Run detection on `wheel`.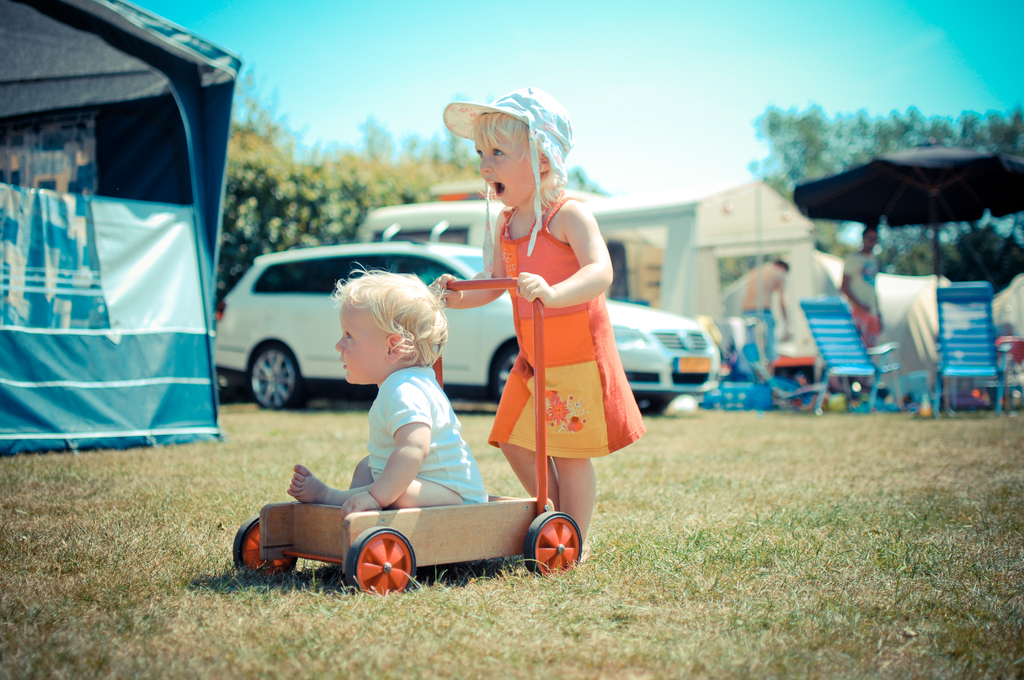
Result: detection(237, 514, 296, 584).
